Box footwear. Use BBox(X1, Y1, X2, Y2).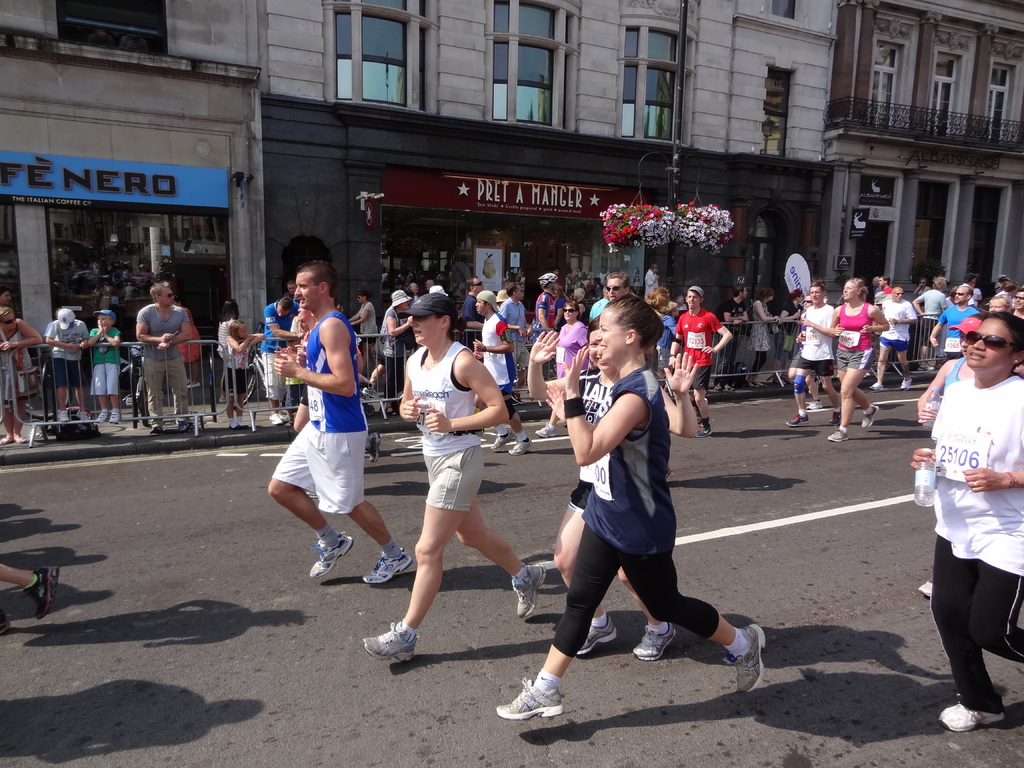
BBox(364, 548, 414, 585).
